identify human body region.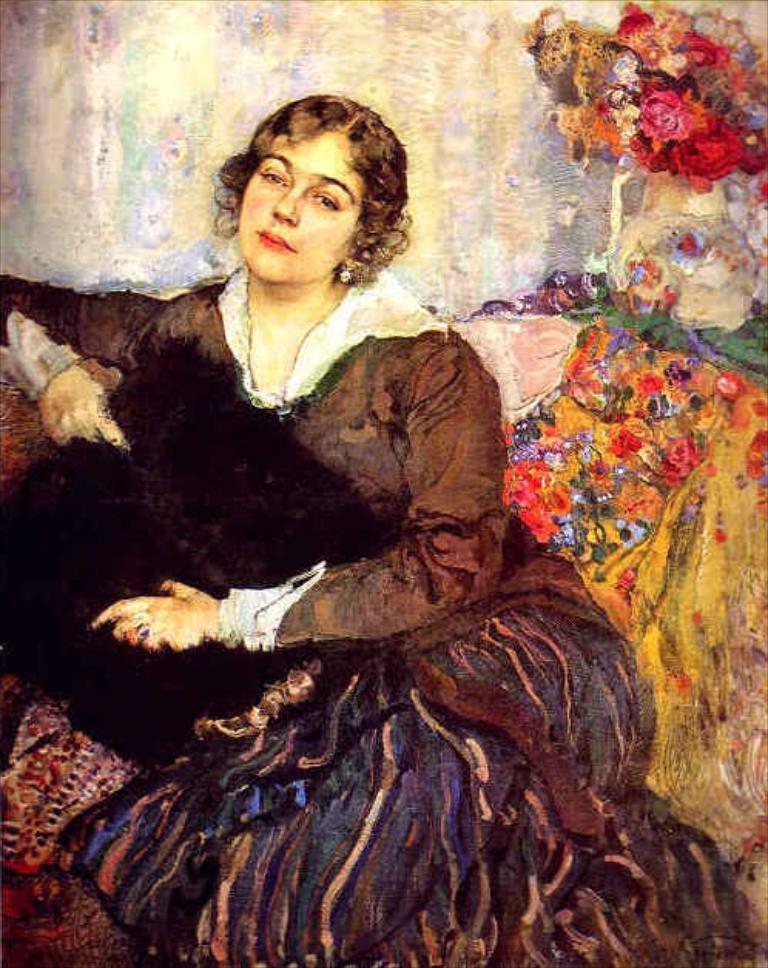
Region: bbox=(23, 119, 643, 954).
